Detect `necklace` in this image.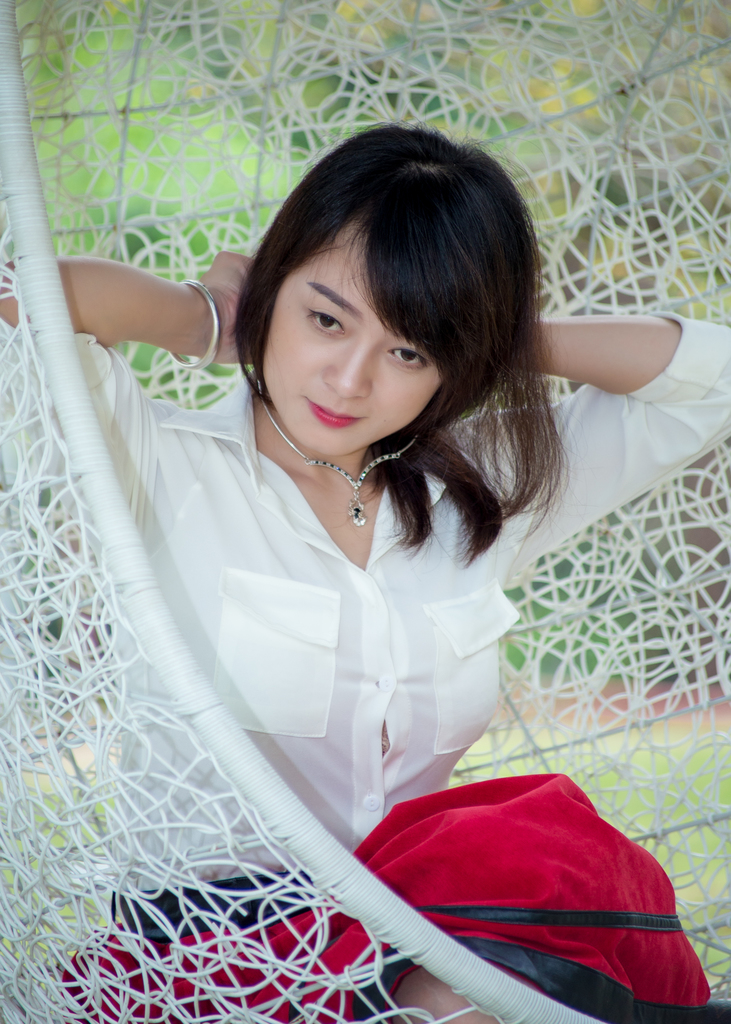
Detection: bbox=[259, 396, 417, 529].
